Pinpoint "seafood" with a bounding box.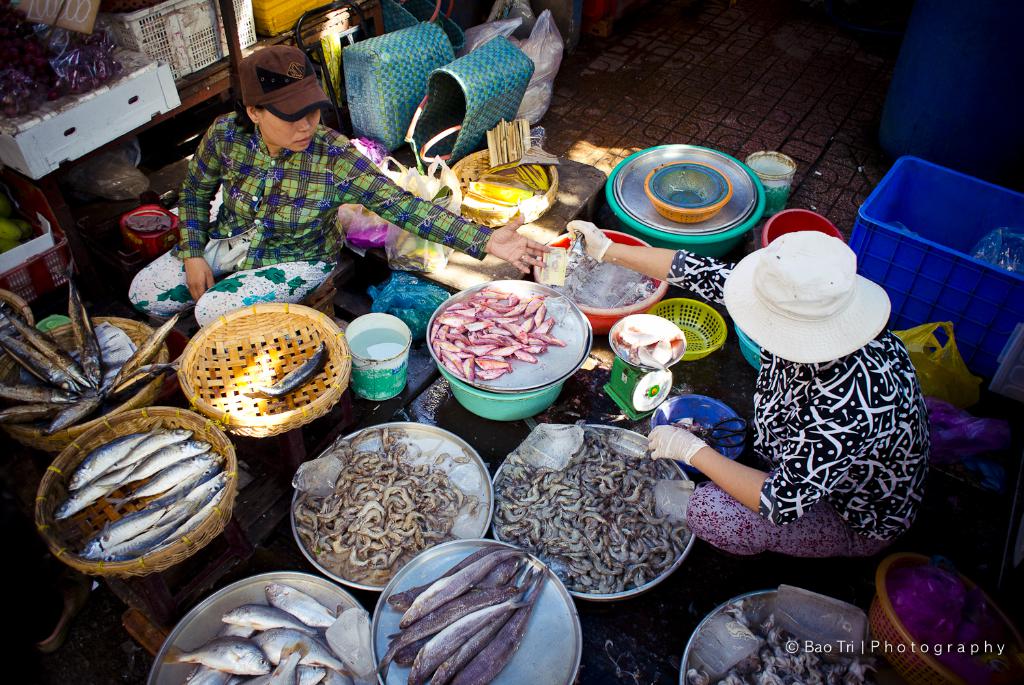
Rect(380, 546, 547, 684).
